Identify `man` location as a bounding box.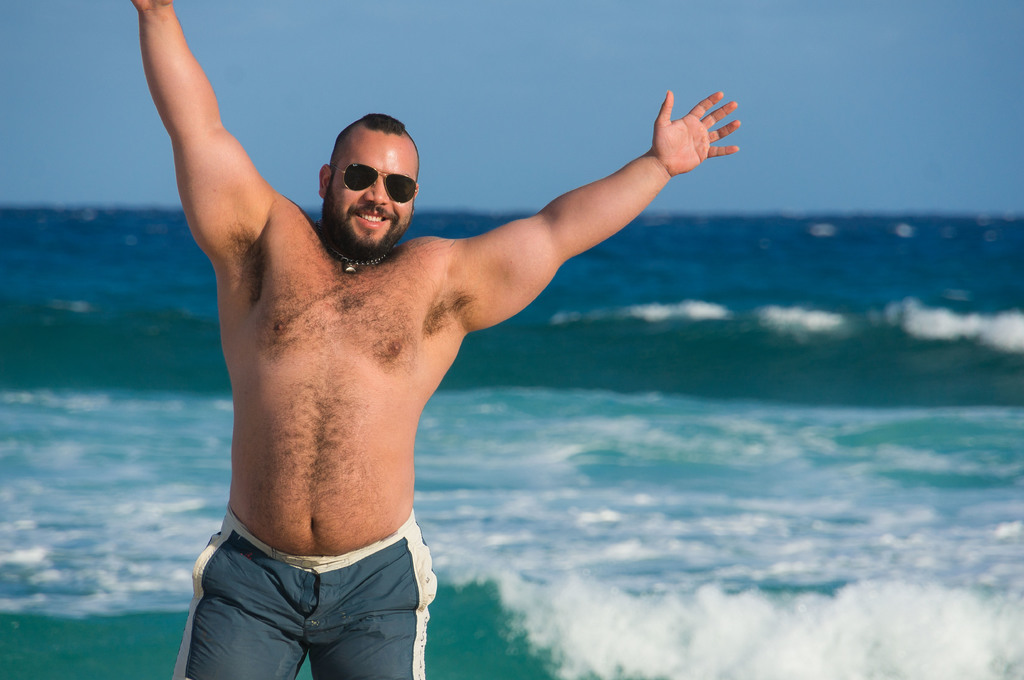
{"x1": 129, "y1": 0, "x2": 744, "y2": 679}.
